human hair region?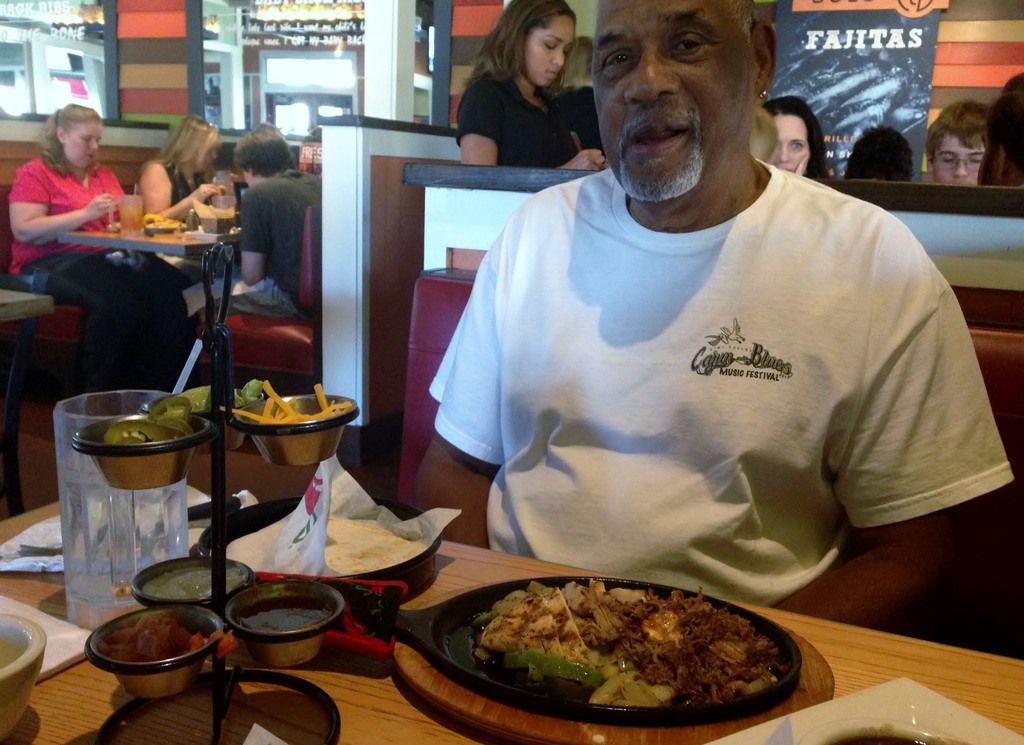
x1=228, y1=123, x2=303, y2=178
